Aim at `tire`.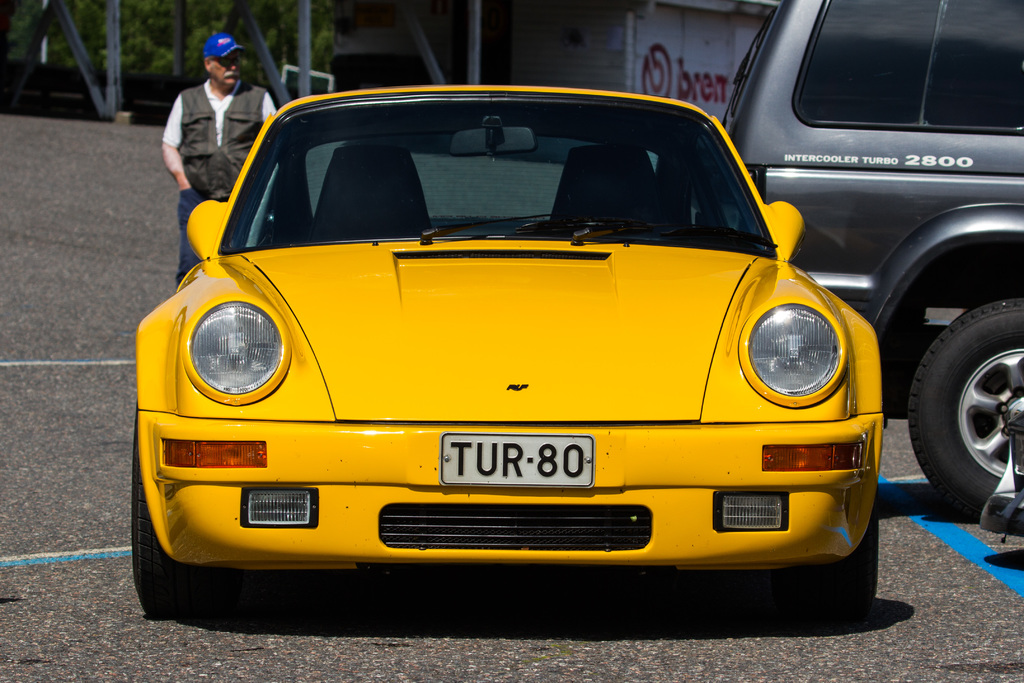
Aimed at rect(129, 411, 198, 618).
